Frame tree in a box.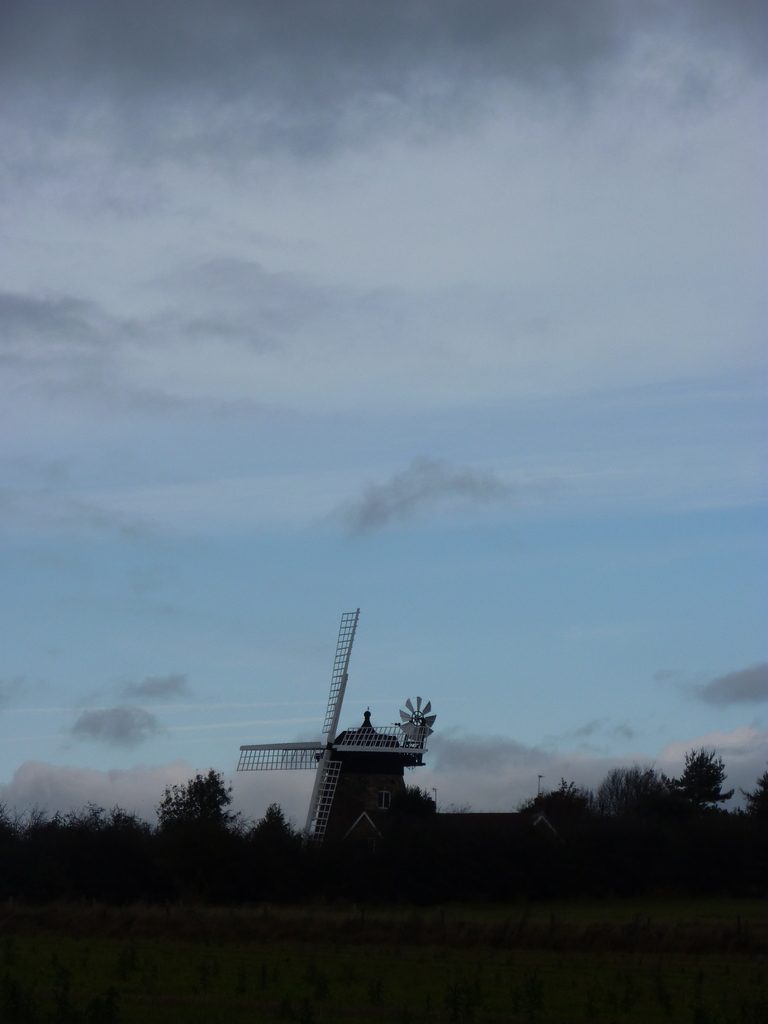
<bbox>242, 808, 300, 850</bbox>.
